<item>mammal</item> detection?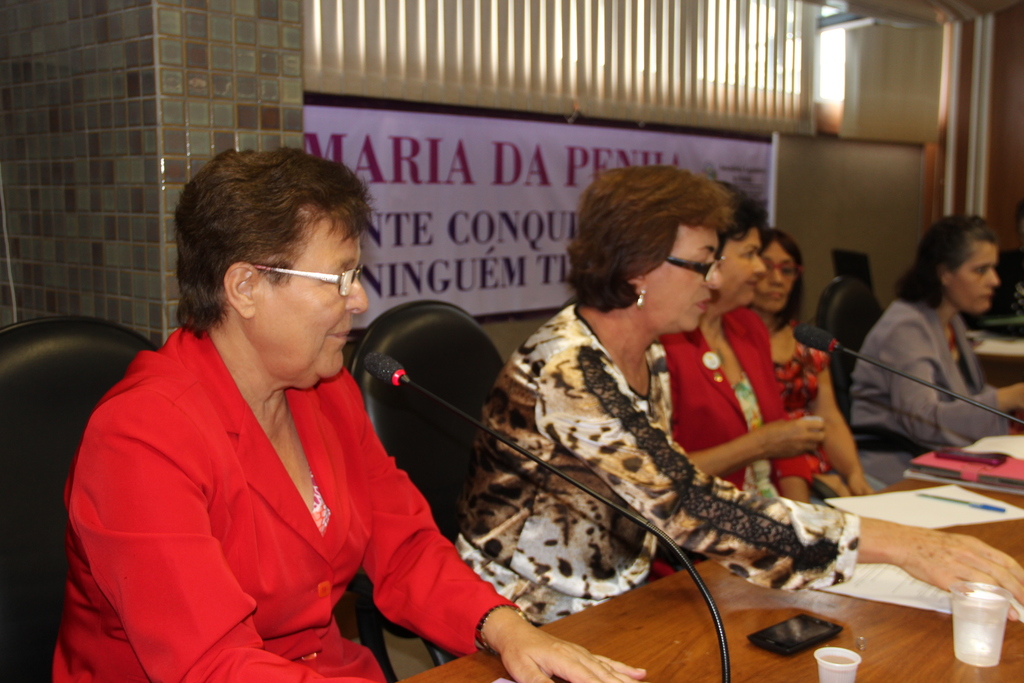
849,210,1023,487
